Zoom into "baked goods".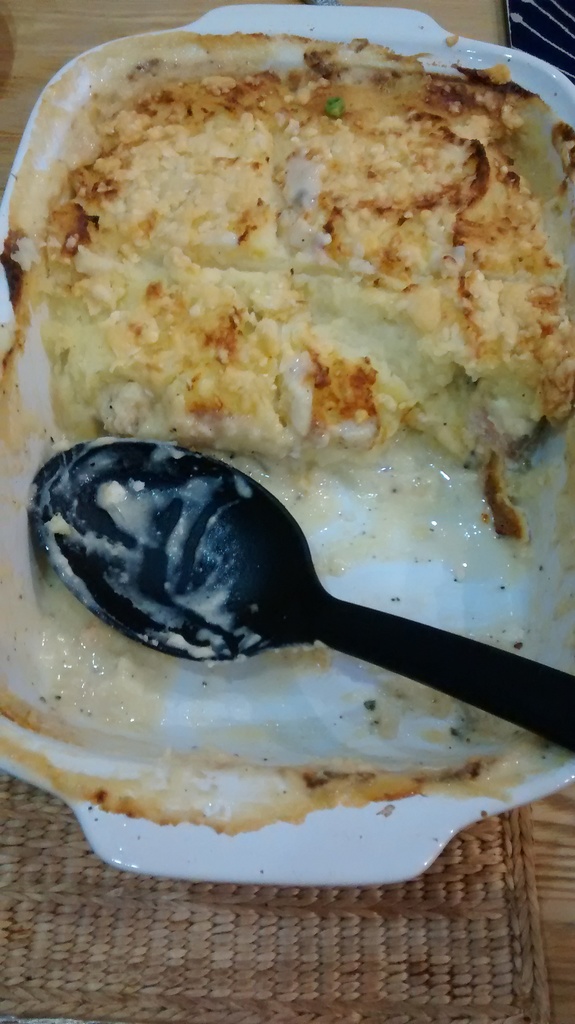
Zoom target: detection(39, 73, 574, 477).
